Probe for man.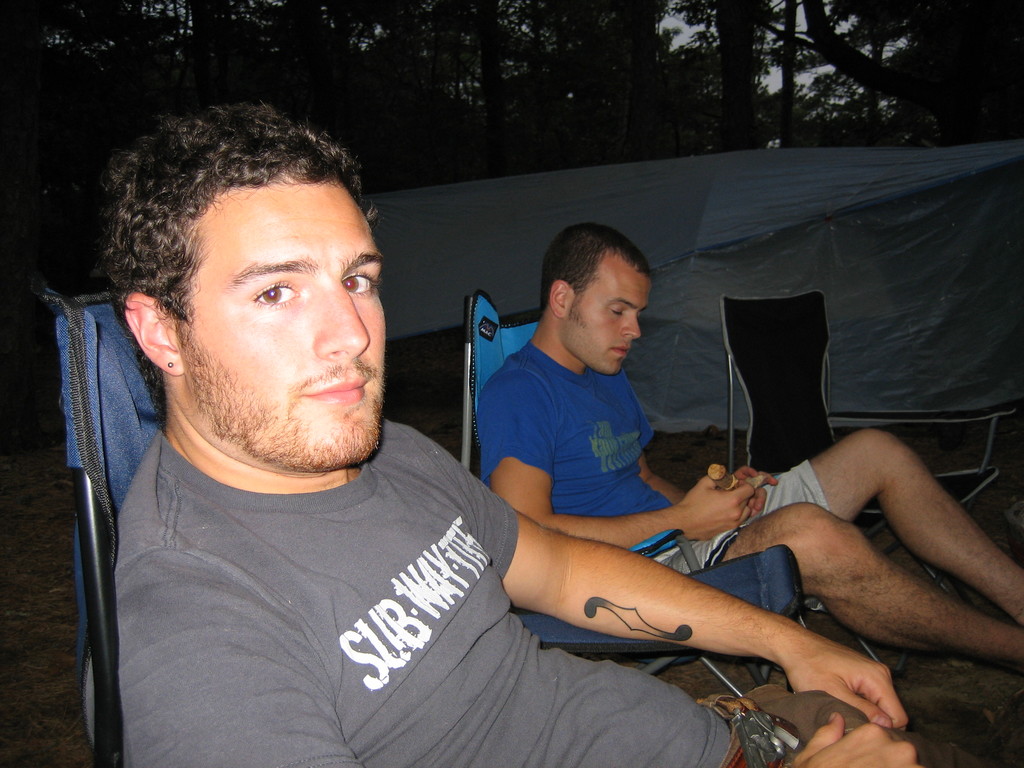
Probe result: left=479, top=221, right=1023, bottom=671.
